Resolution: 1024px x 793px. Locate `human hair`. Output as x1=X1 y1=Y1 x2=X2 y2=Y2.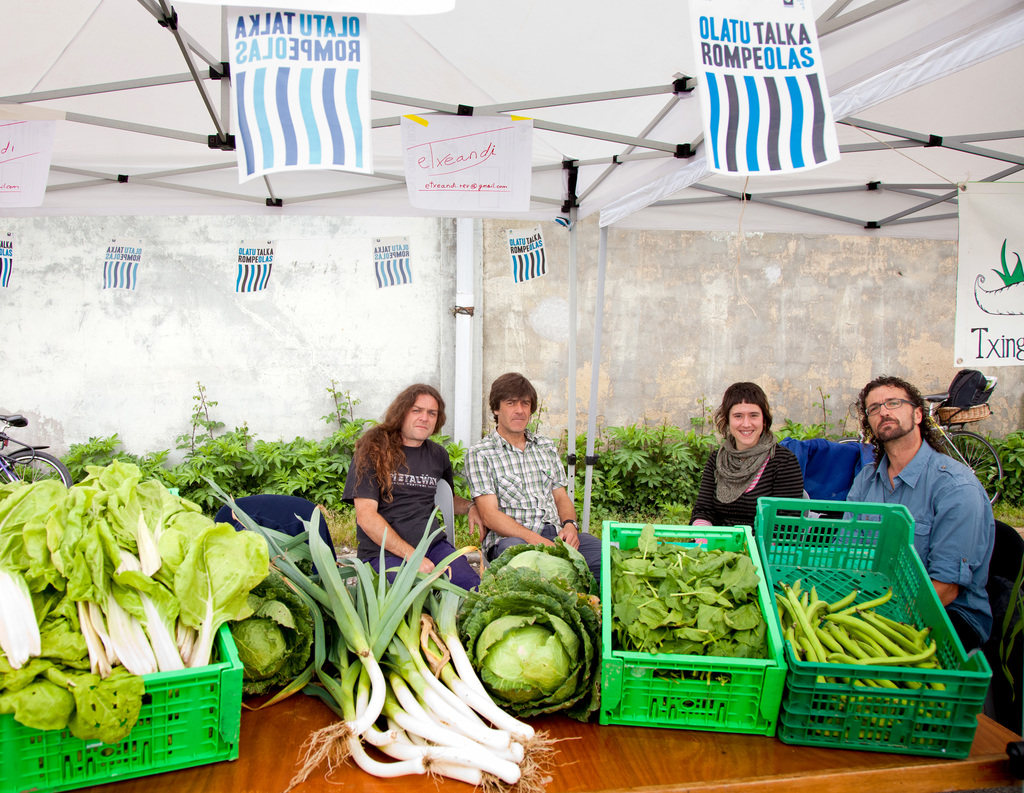
x1=721 y1=385 x2=774 y2=435.
